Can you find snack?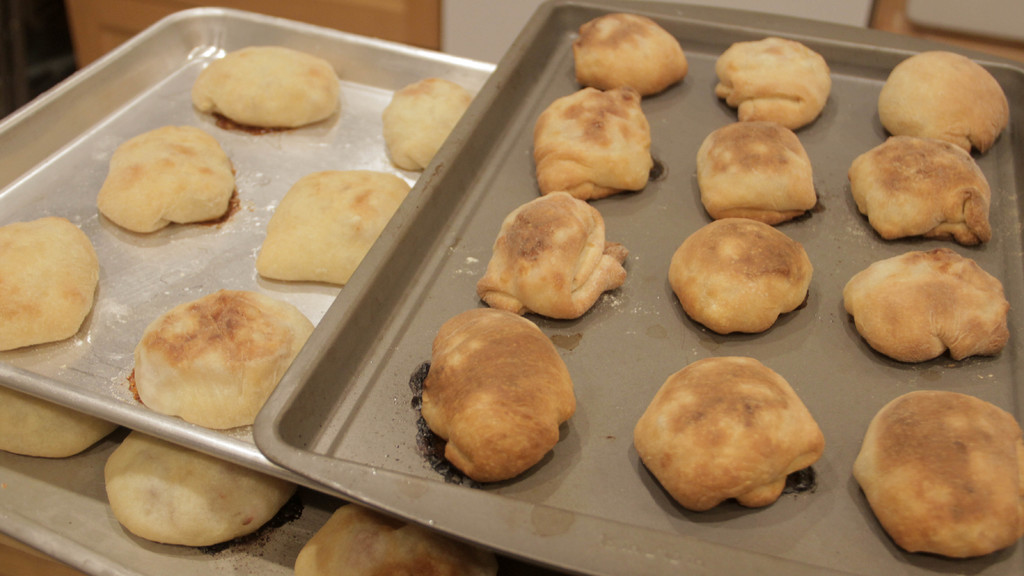
Yes, bounding box: x1=134 y1=292 x2=319 y2=431.
